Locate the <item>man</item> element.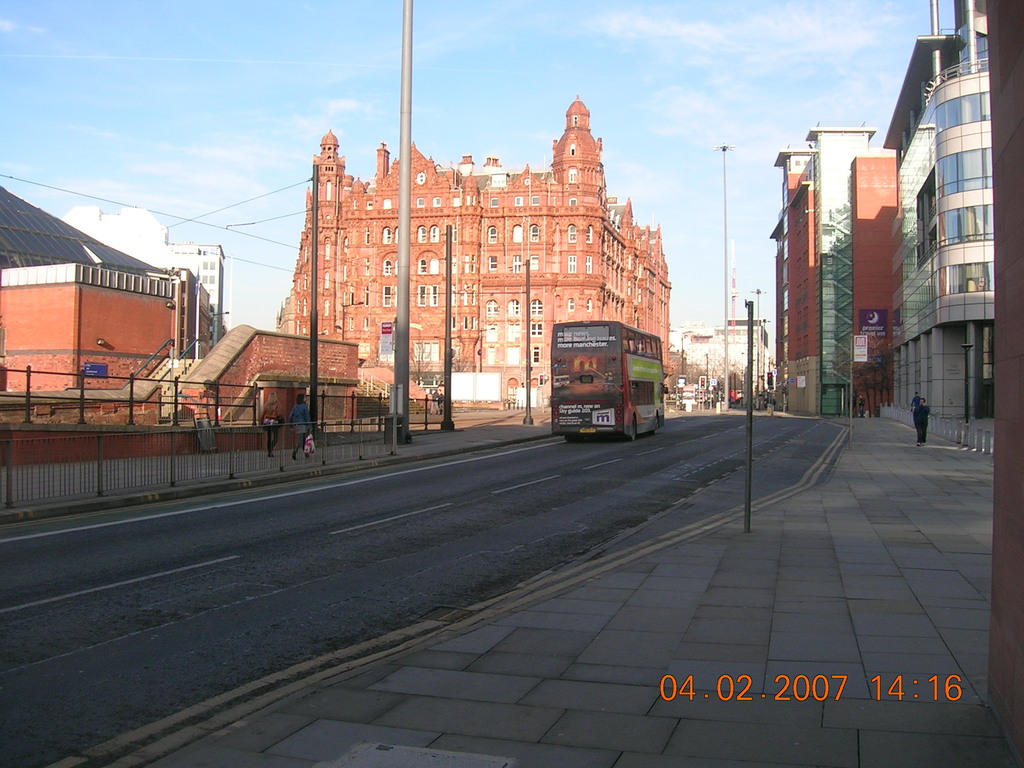
Element bbox: (913,399,932,447).
